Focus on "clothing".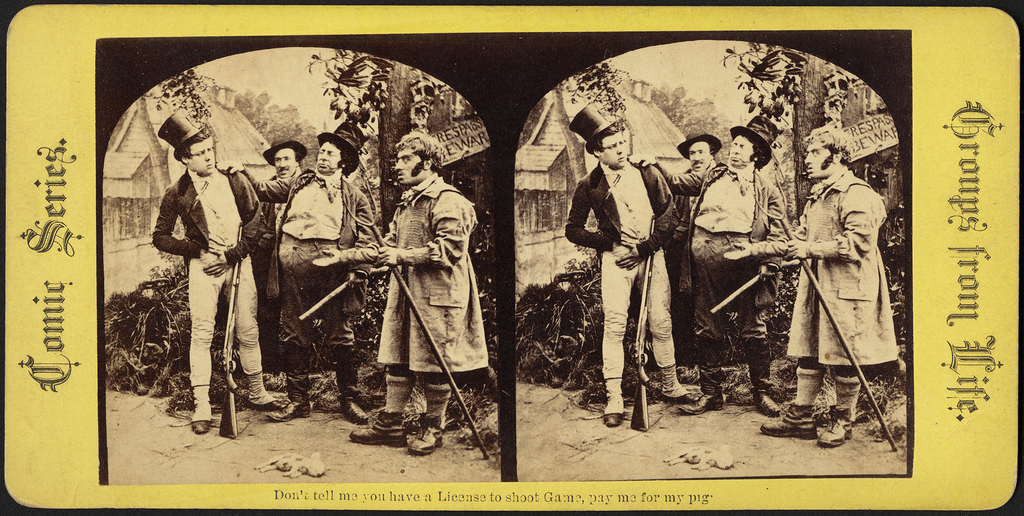
Focused at <bbox>154, 163, 280, 422</bbox>.
